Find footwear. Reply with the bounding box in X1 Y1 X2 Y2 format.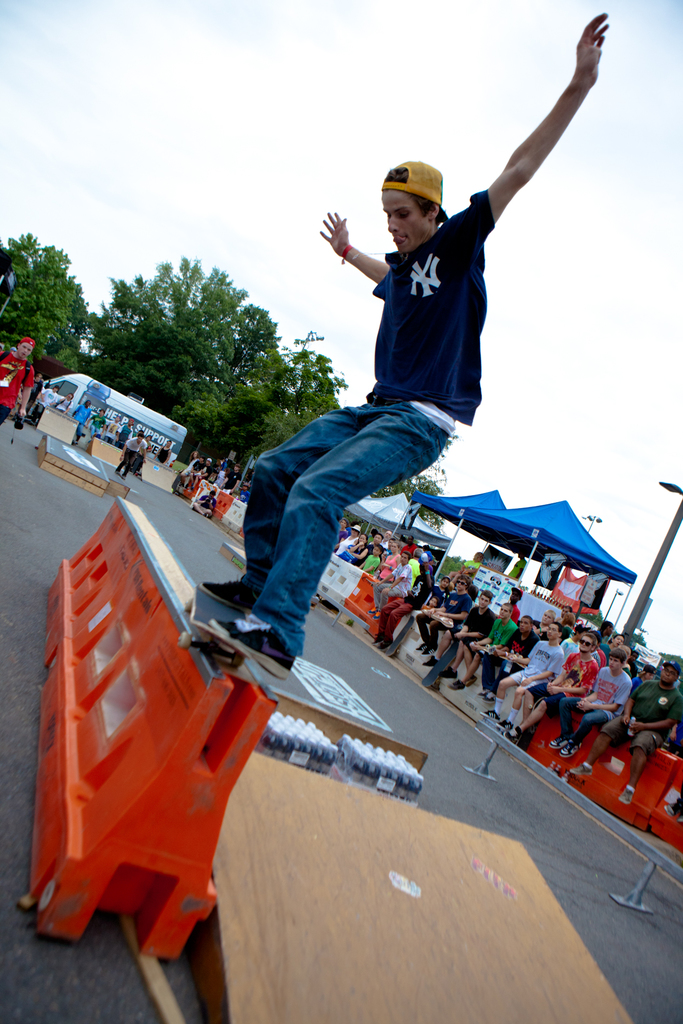
620 784 630 803.
